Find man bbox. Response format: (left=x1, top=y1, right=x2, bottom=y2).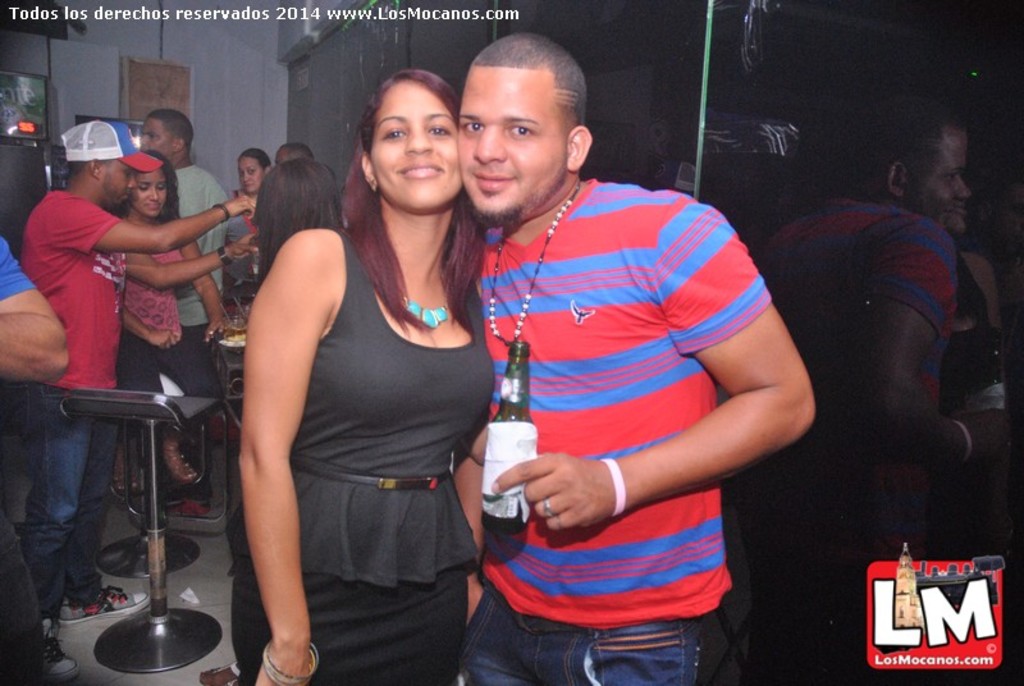
(left=19, top=116, right=259, bottom=685).
